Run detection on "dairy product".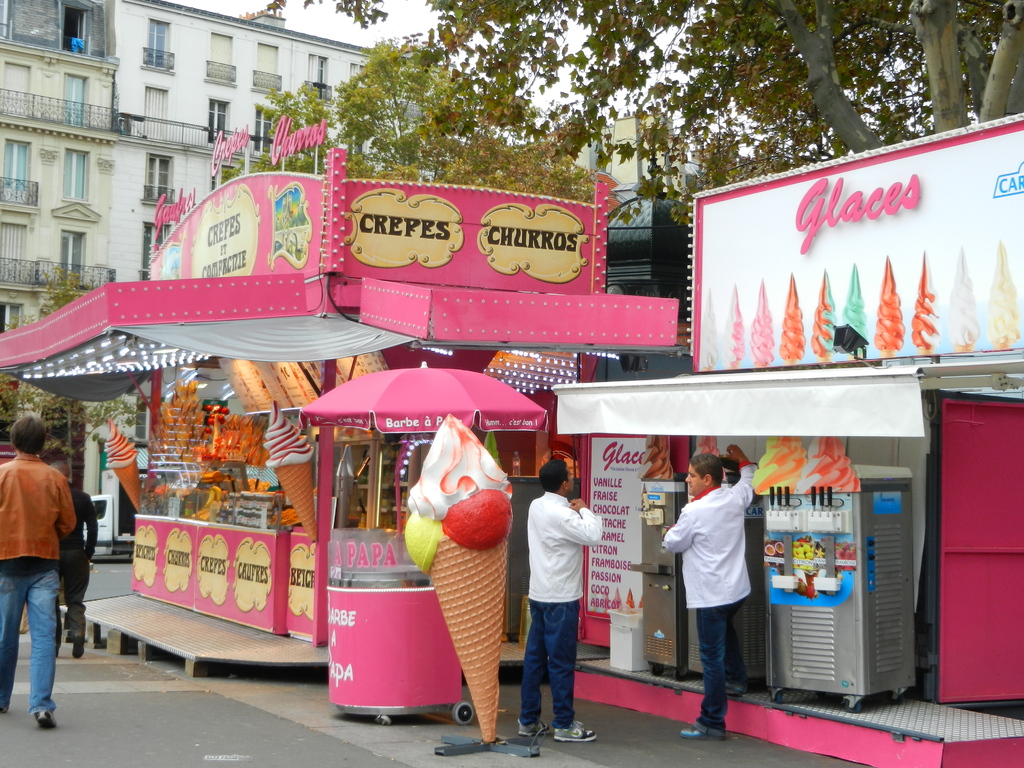
Result: crop(265, 399, 316, 476).
